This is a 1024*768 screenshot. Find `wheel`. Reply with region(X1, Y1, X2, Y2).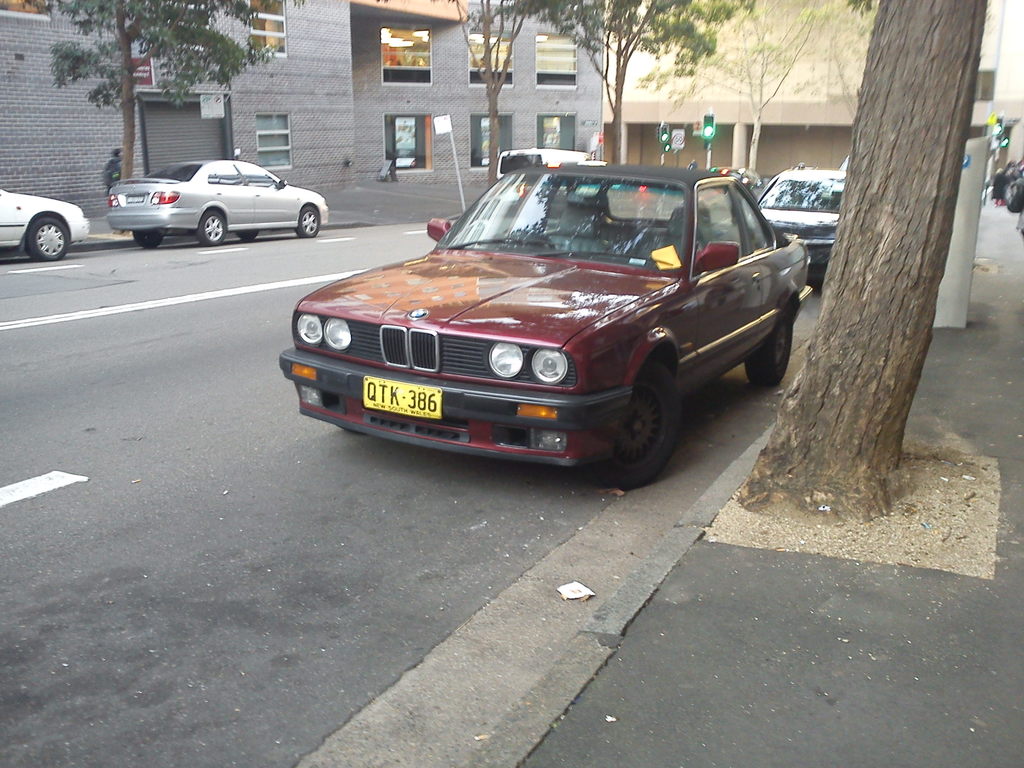
region(743, 301, 797, 388).
